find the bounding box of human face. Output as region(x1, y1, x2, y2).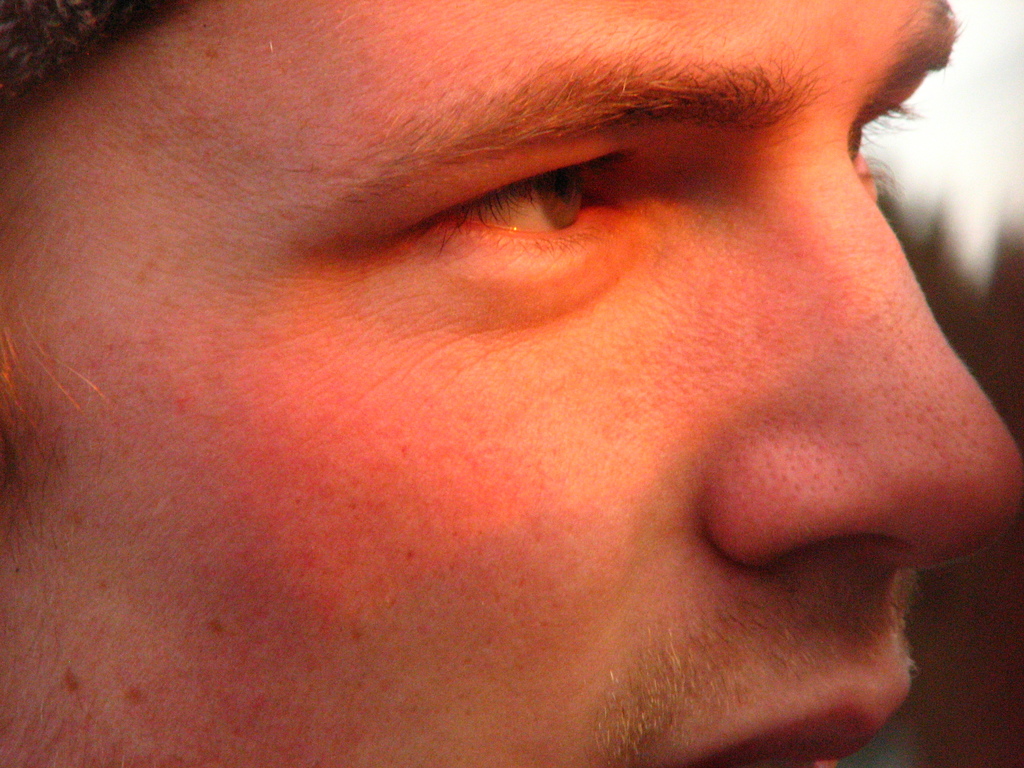
region(0, 0, 1023, 767).
